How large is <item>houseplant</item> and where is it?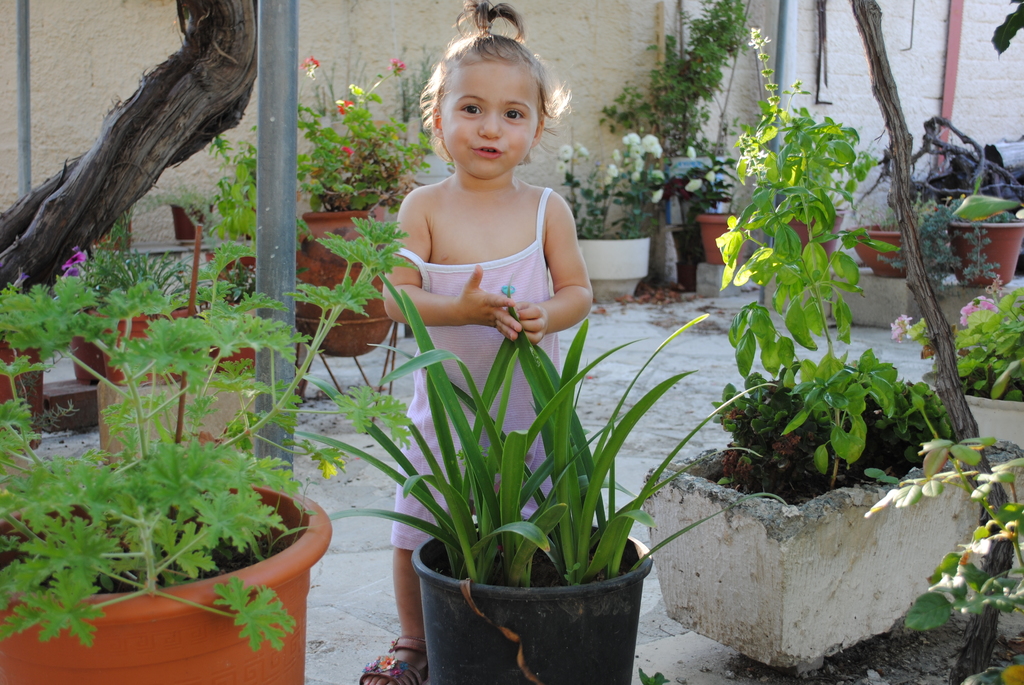
Bounding box: 0:212:424:684.
